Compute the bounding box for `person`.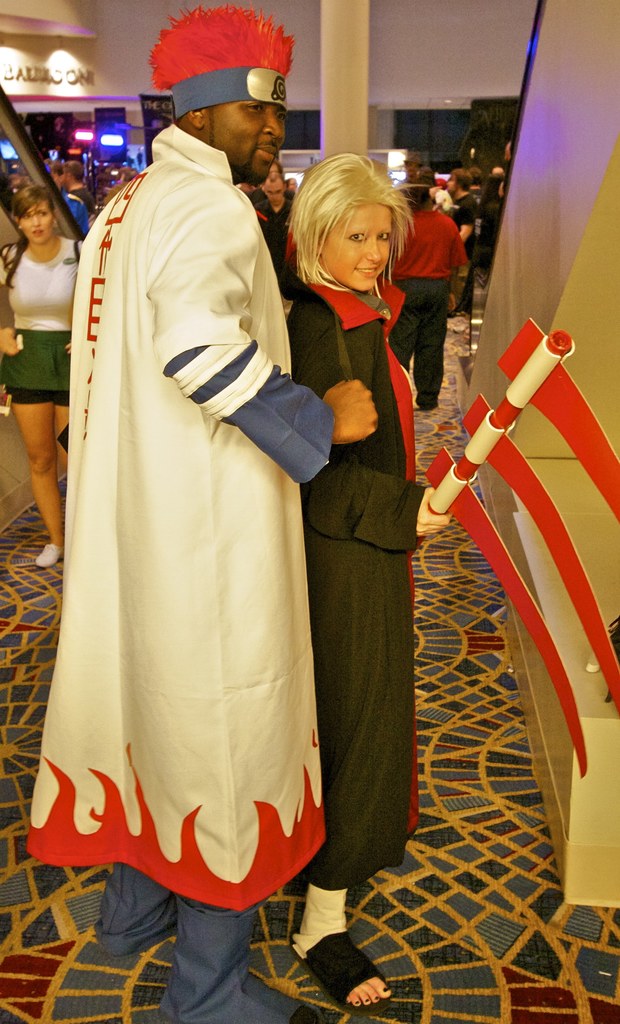
crop(0, 185, 99, 570).
